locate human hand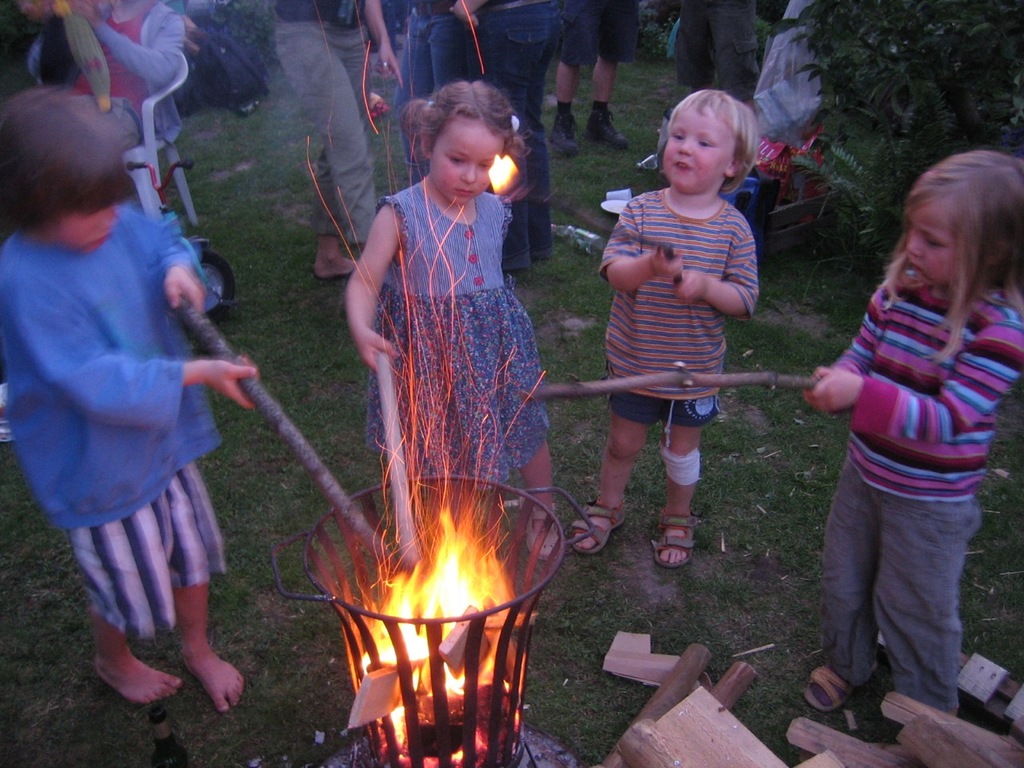
locate(374, 38, 405, 89)
